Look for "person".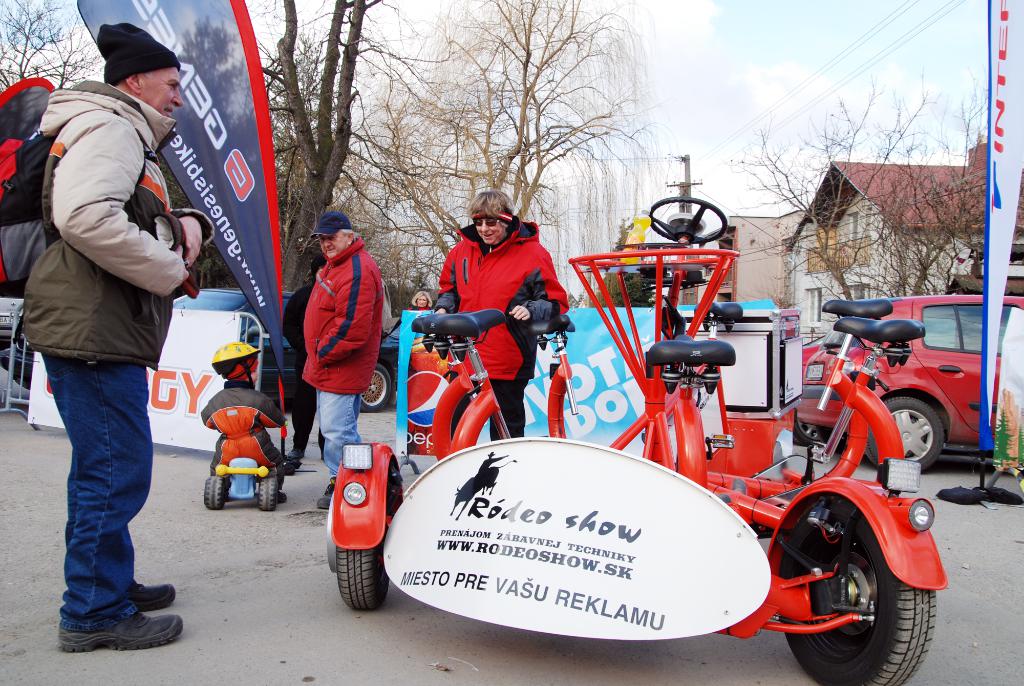
Found: <box>406,192,572,437</box>.
